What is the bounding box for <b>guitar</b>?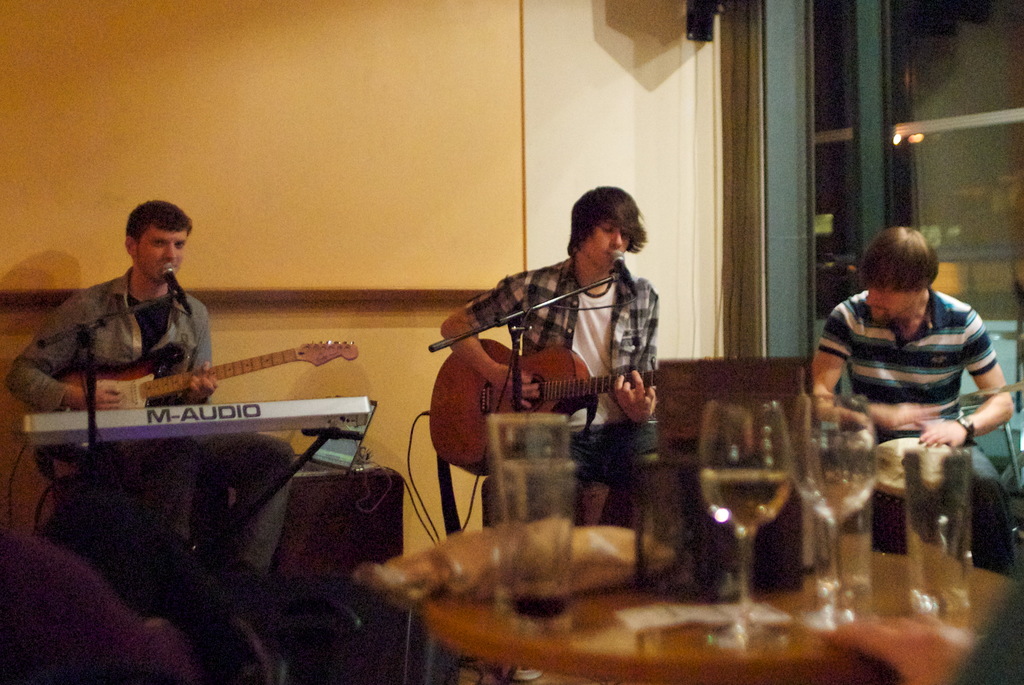
34 335 360 476.
